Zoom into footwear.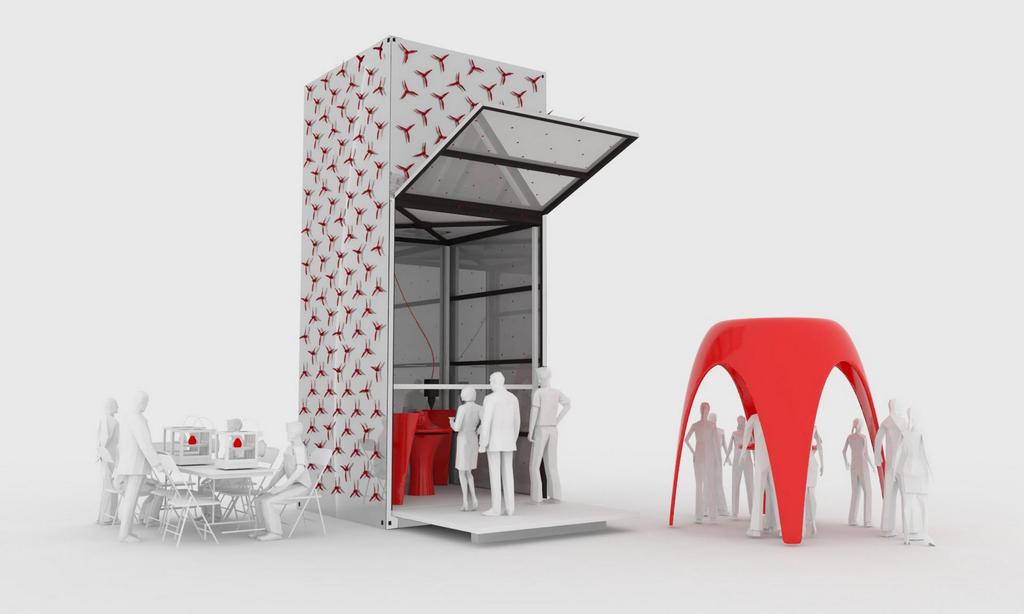
Zoom target: region(730, 513, 737, 519).
